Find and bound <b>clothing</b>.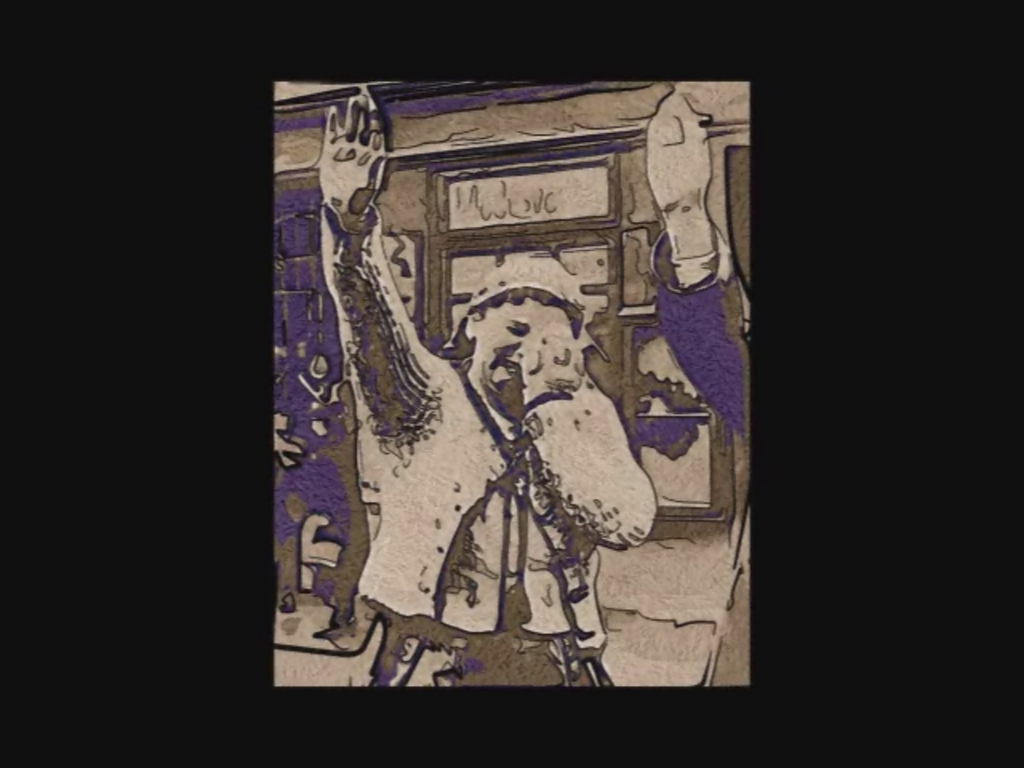
Bound: [left=318, top=200, right=659, bottom=702].
